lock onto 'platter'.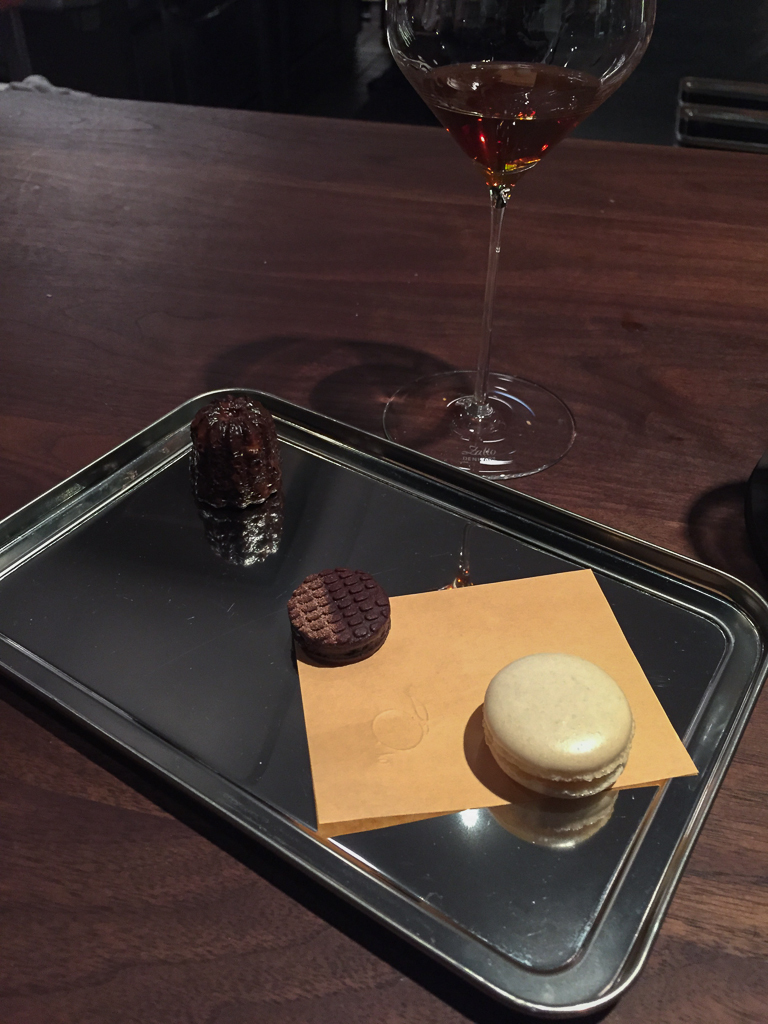
Locked: 0/370/767/1023.
